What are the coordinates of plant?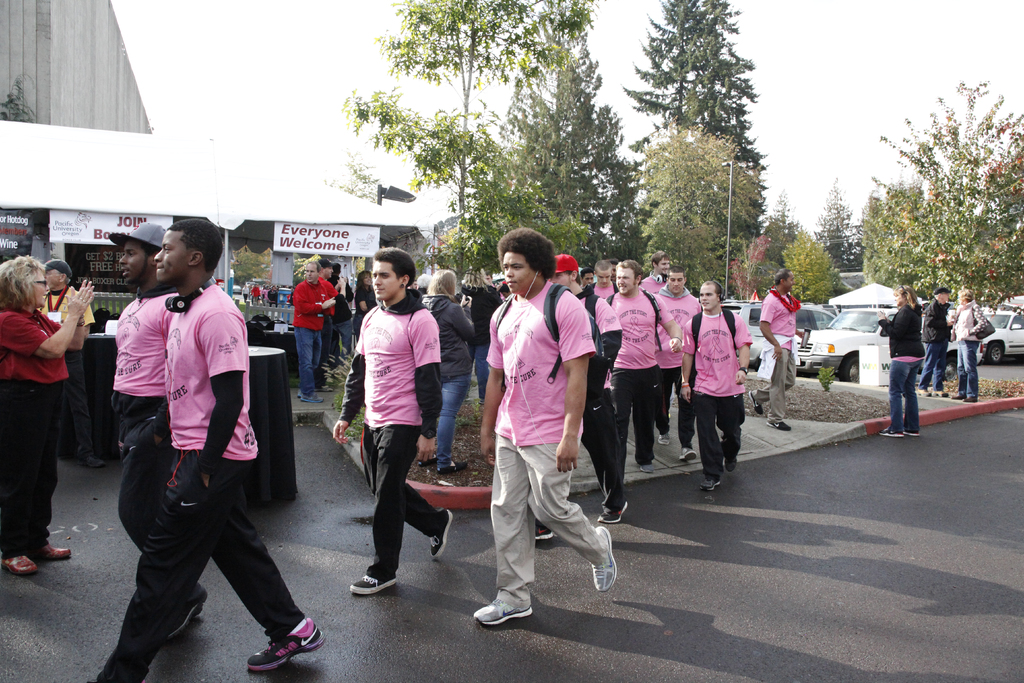
region(980, 386, 1007, 400).
